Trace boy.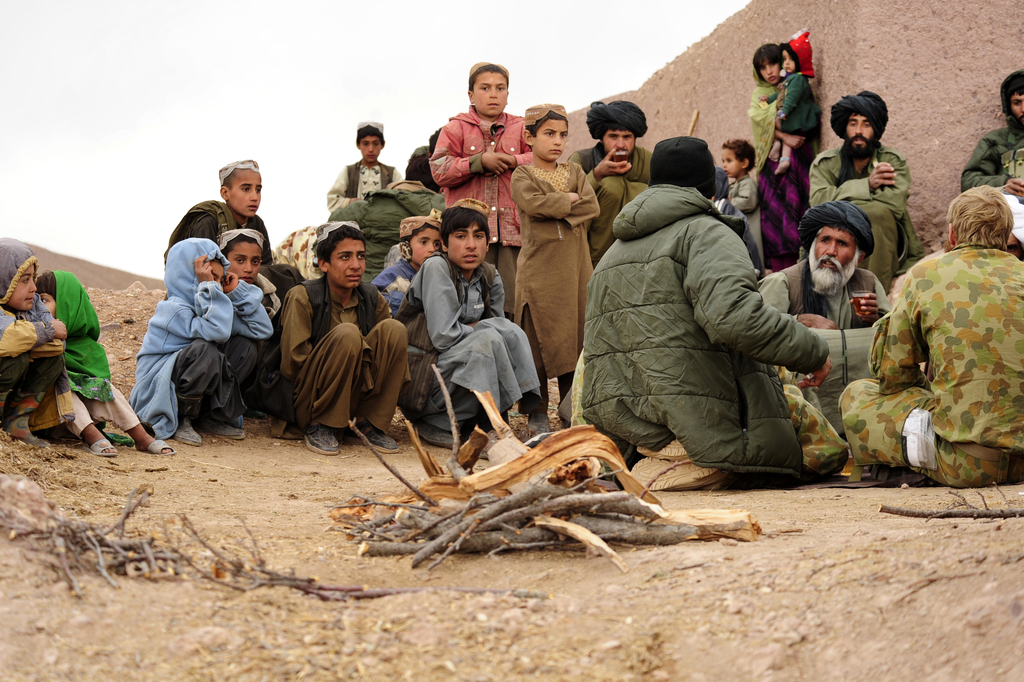
Traced to {"left": 0, "top": 231, "right": 68, "bottom": 444}.
